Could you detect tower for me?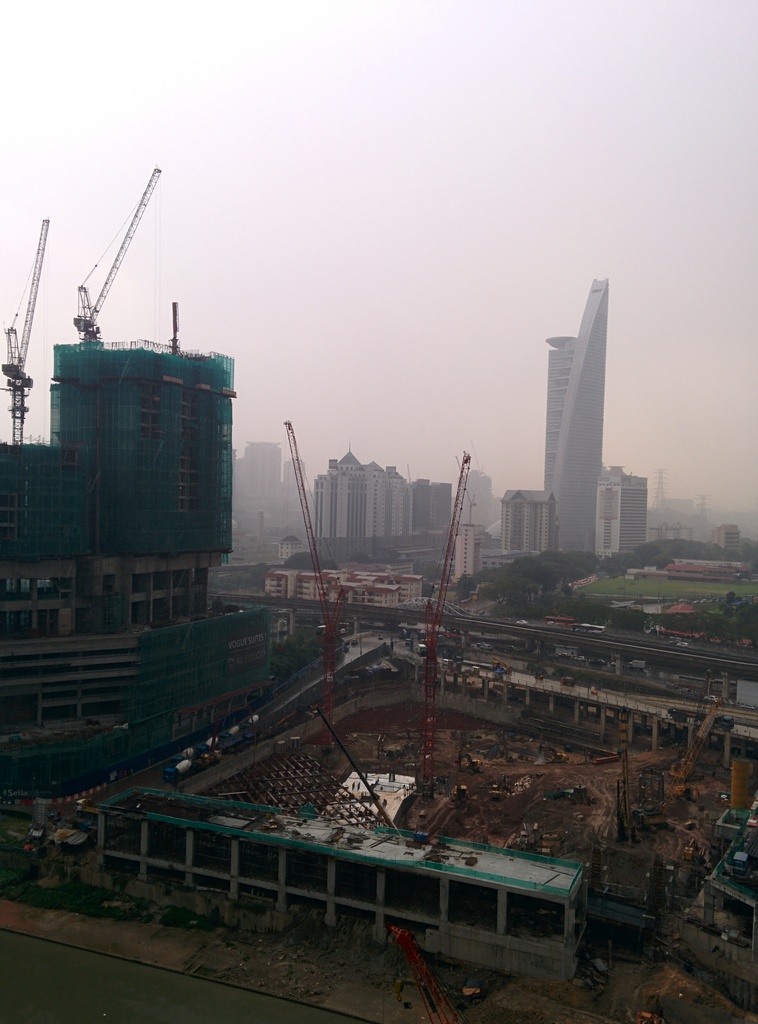
Detection result: {"x1": 544, "y1": 275, "x2": 610, "y2": 558}.
